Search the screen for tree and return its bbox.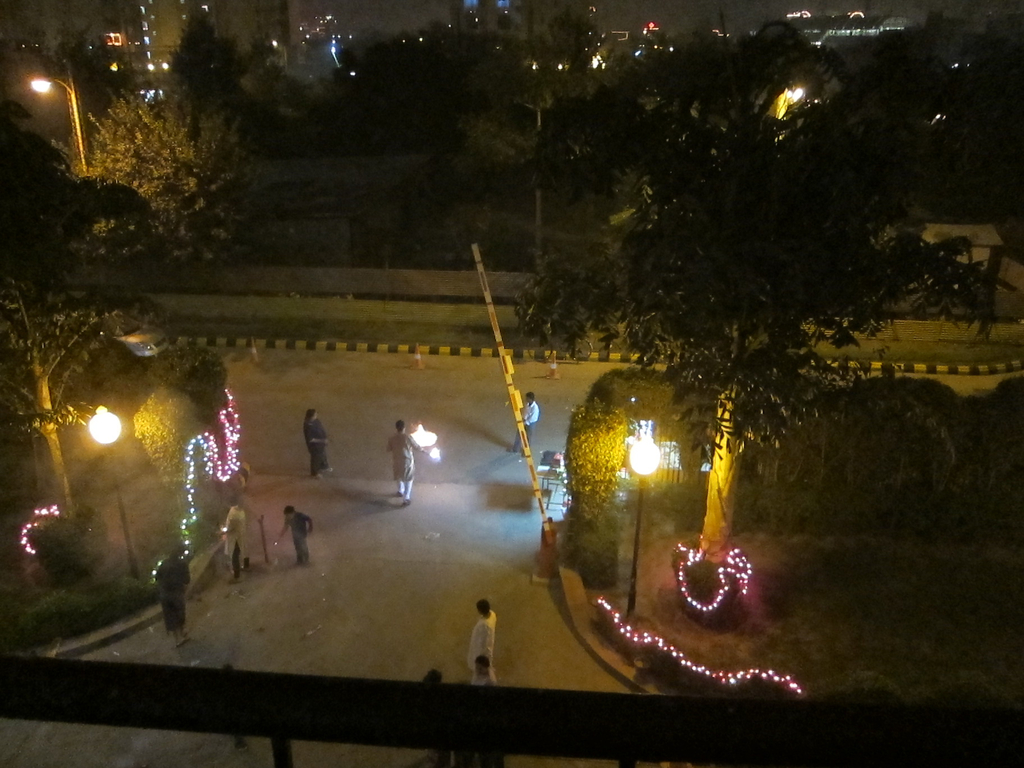
Found: crop(0, 93, 154, 511).
